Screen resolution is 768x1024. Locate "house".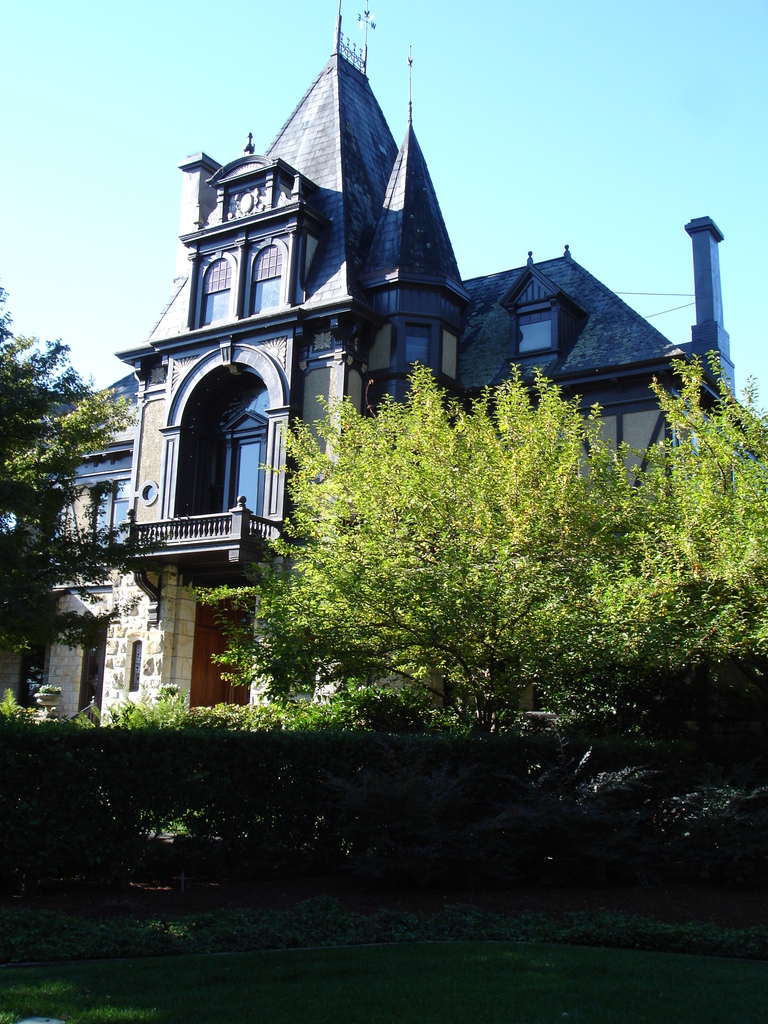
bbox=(85, 57, 722, 758).
